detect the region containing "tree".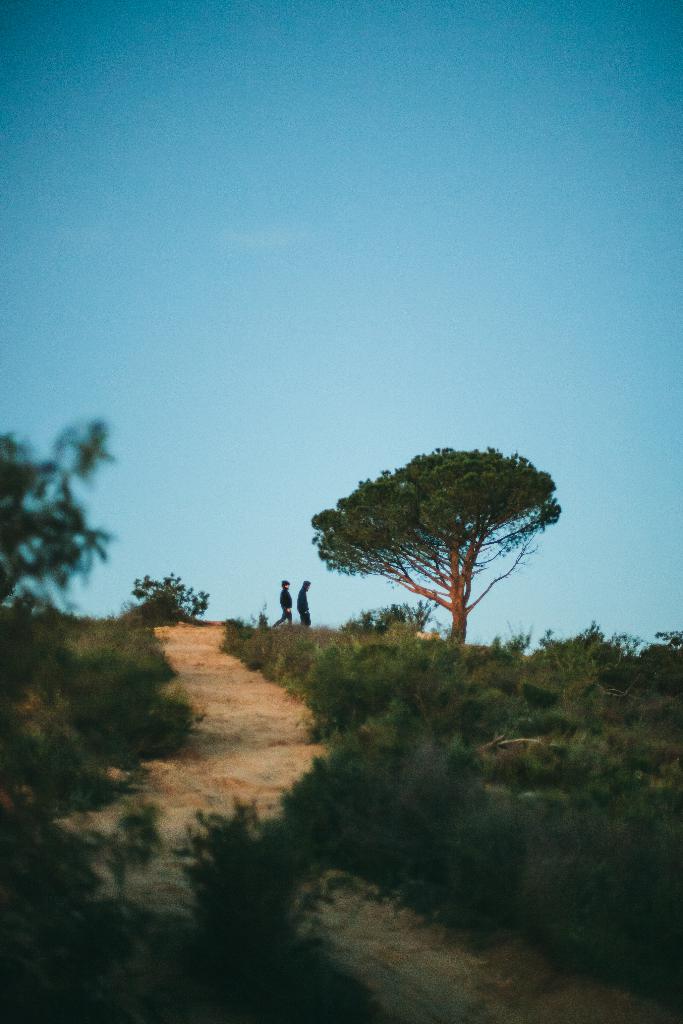
{"left": 312, "top": 433, "right": 563, "bottom": 672}.
